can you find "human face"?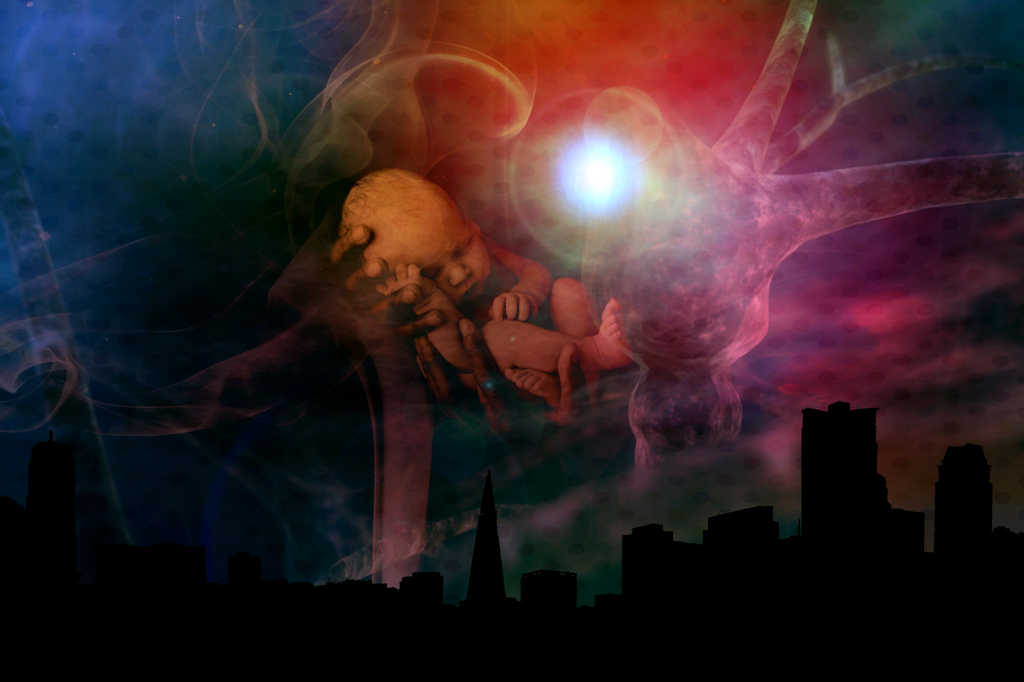
Yes, bounding box: rect(376, 193, 489, 305).
